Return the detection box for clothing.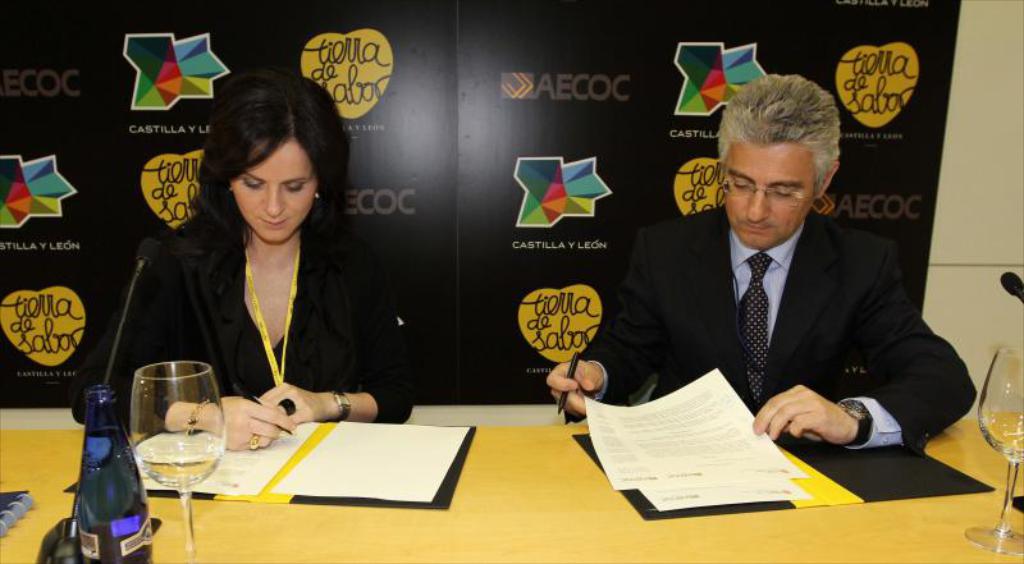
{"left": 133, "top": 169, "right": 404, "bottom": 437}.
